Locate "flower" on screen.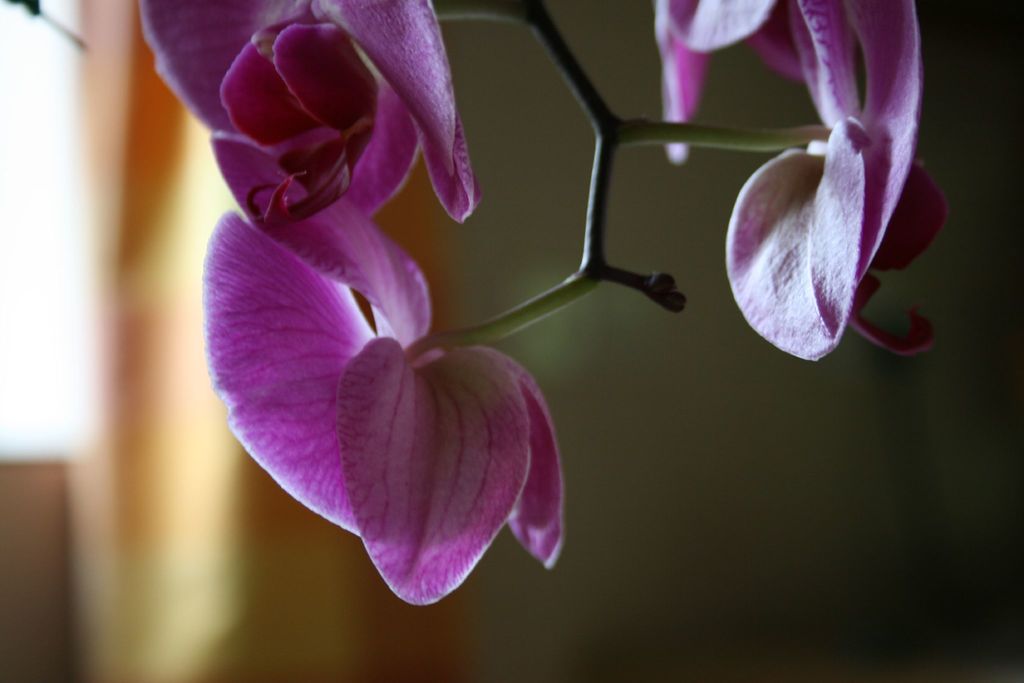
On screen at x1=140 y1=0 x2=486 y2=230.
